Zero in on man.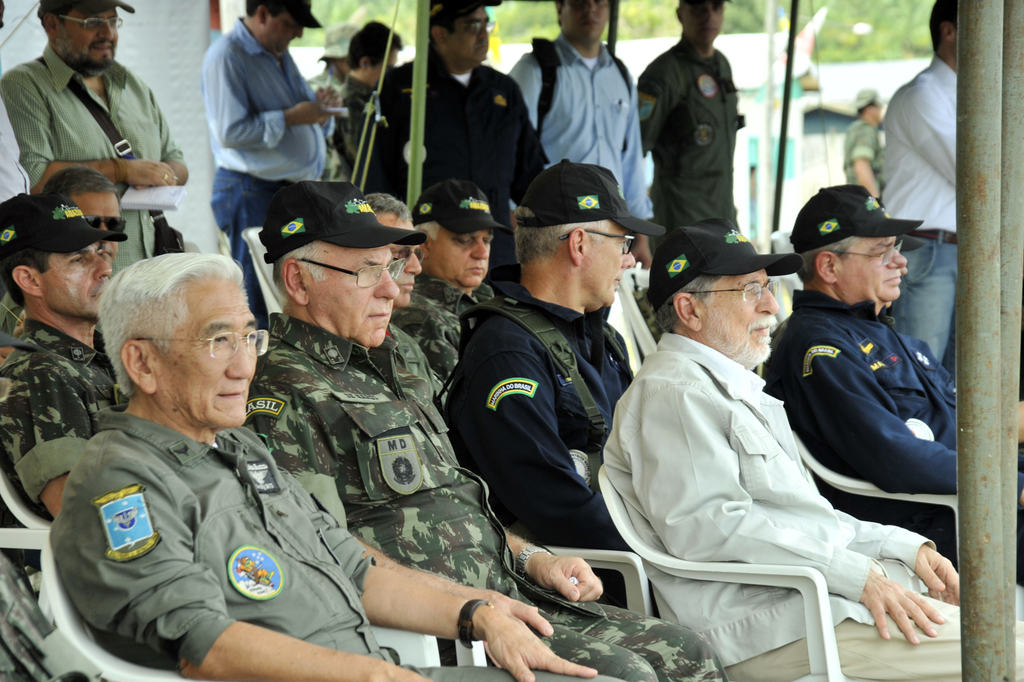
Zeroed in: crop(411, 186, 504, 360).
